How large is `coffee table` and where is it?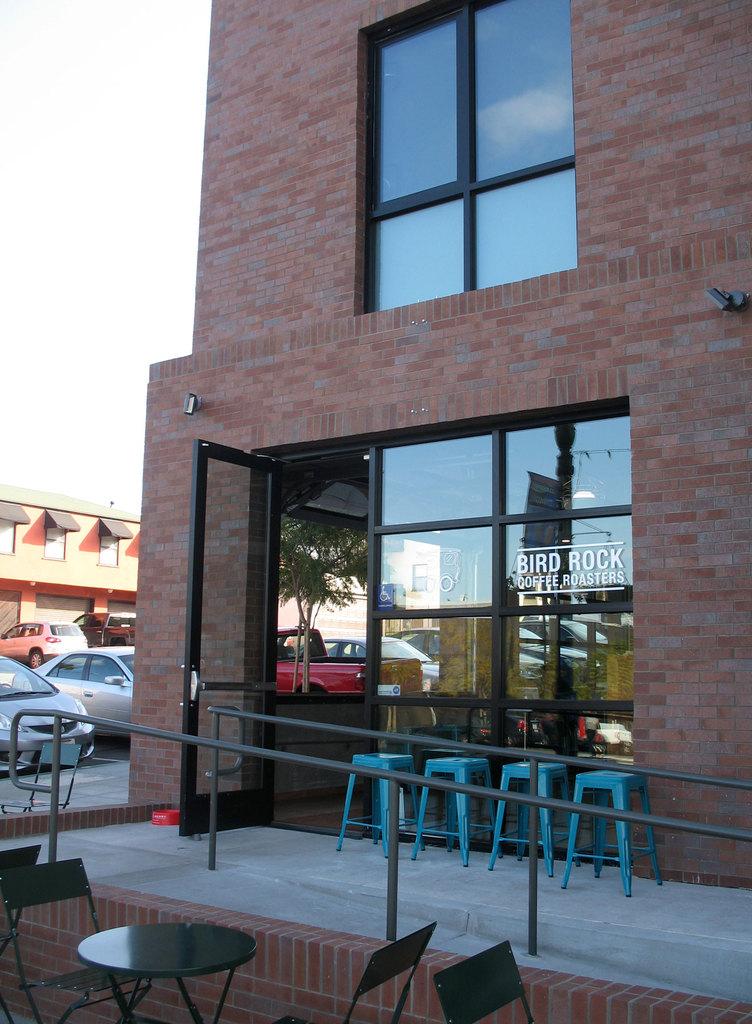
Bounding box: 53,926,250,1005.
